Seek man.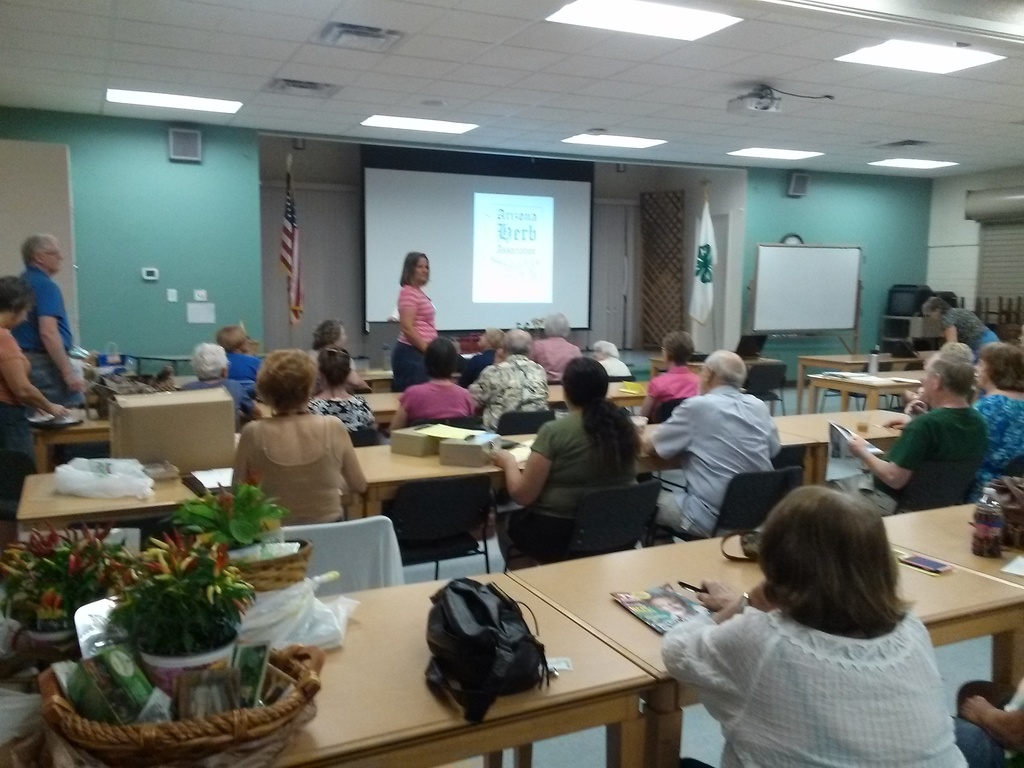
{"x1": 9, "y1": 234, "x2": 80, "y2": 404}.
